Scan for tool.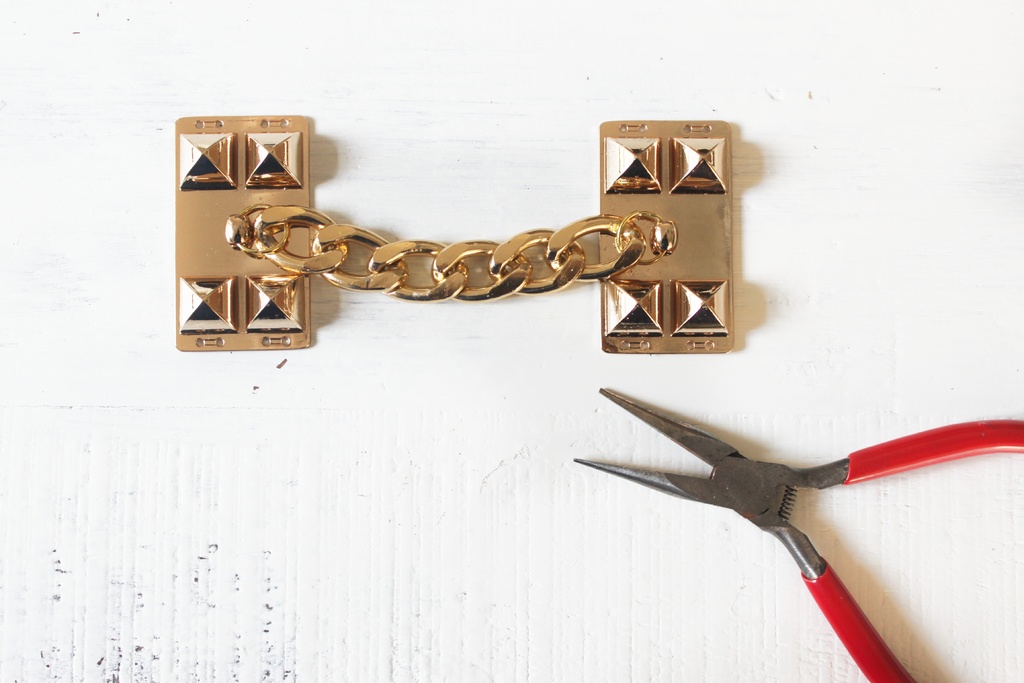
Scan result: locate(552, 357, 1007, 675).
